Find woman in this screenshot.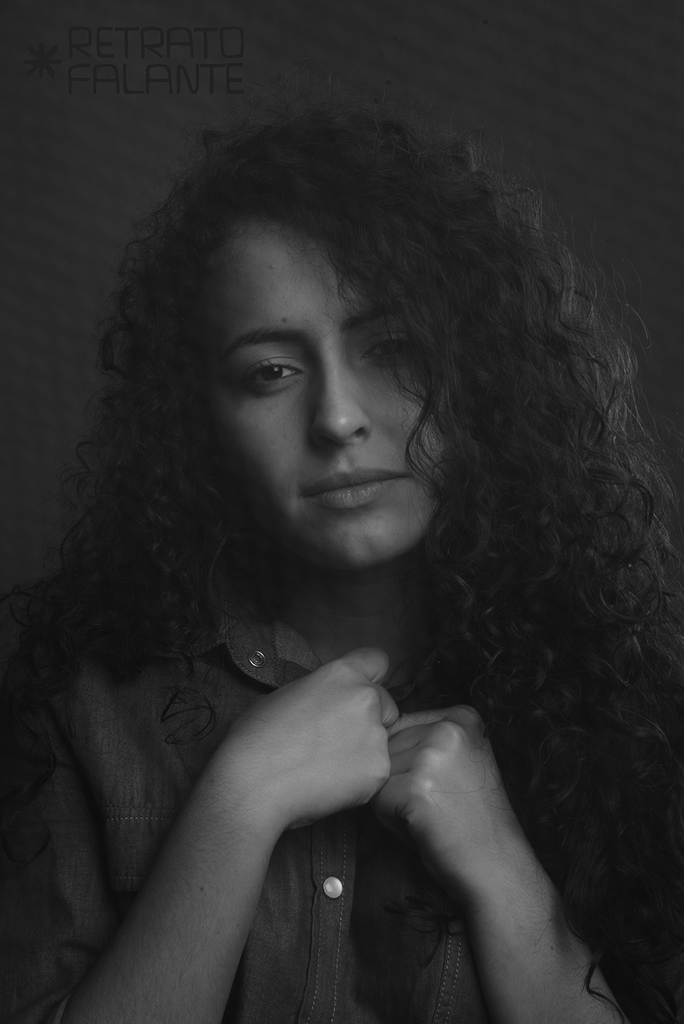
The bounding box for woman is [x1=23, y1=136, x2=667, y2=996].
